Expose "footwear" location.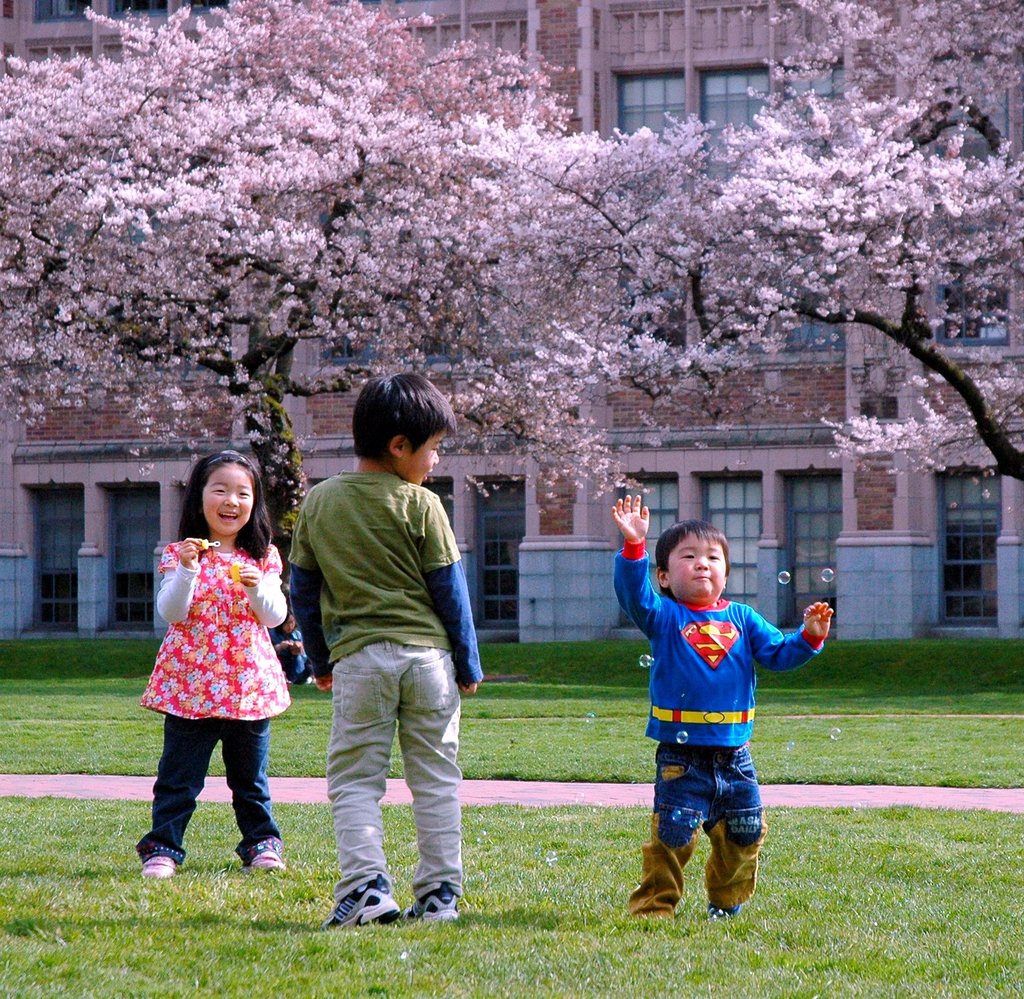
Exposed at (141, 855, 184, 881).
